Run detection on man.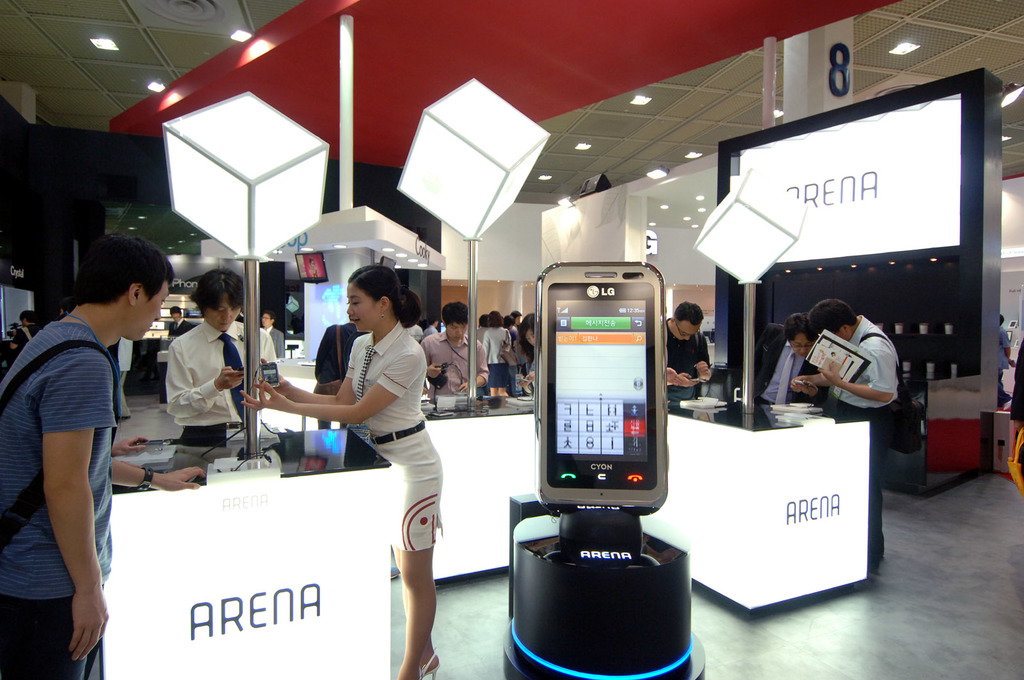
Result: 419/319/440/342.
